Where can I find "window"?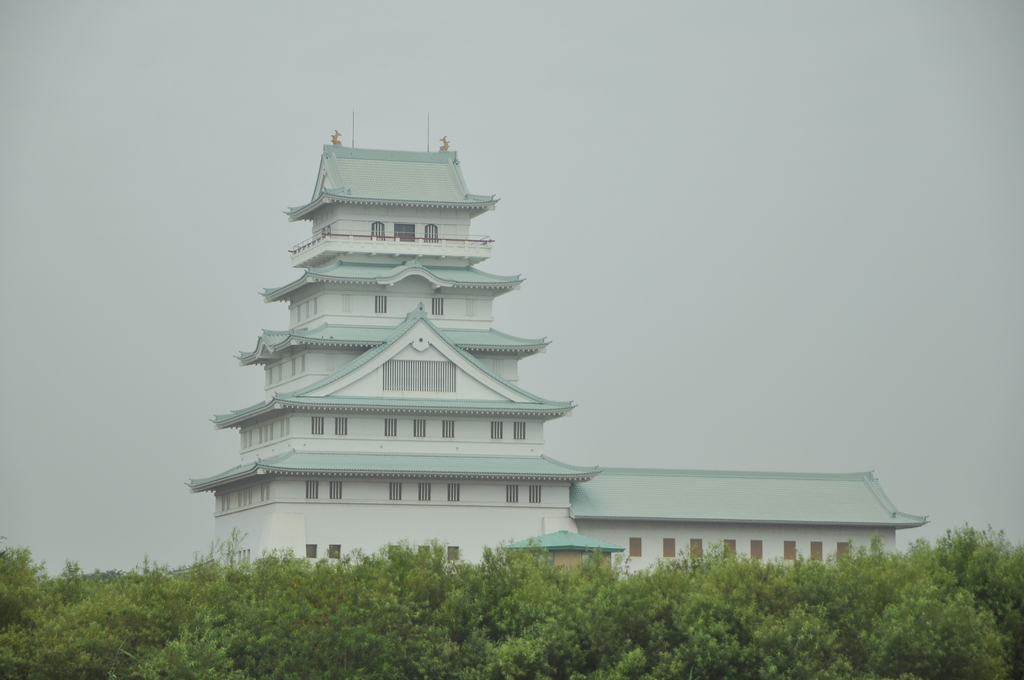
You can find it at [x1=263, y1=366, x2=280, y2=386].
